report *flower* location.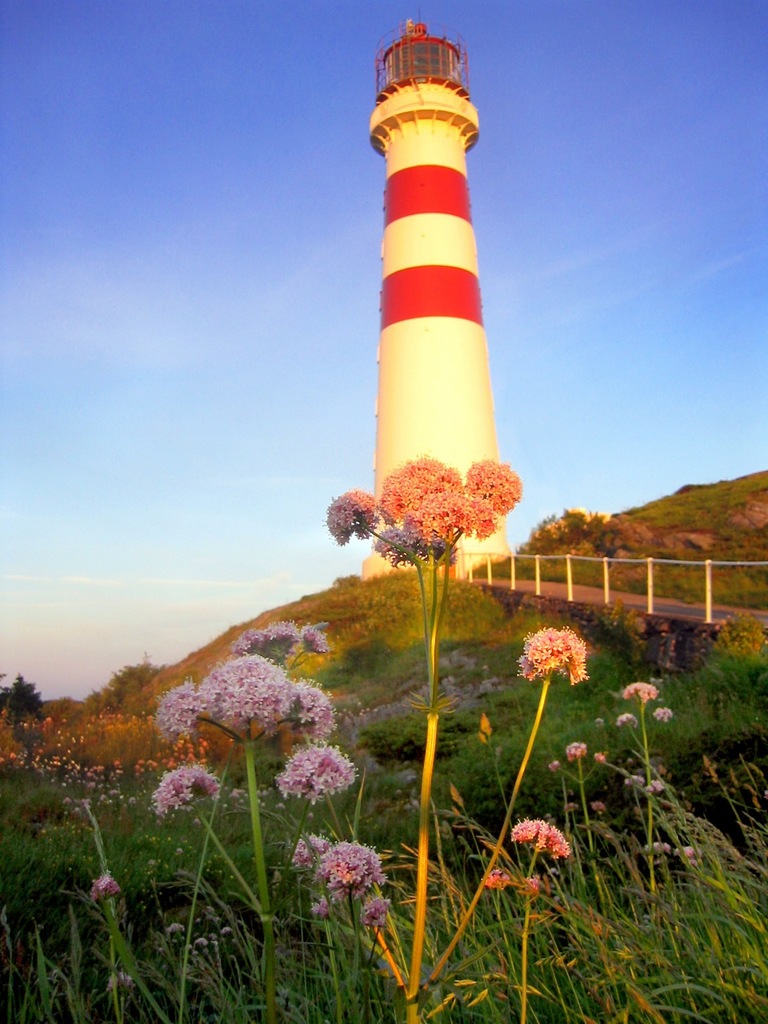
Report: rect(621, 682, 662, 703).
